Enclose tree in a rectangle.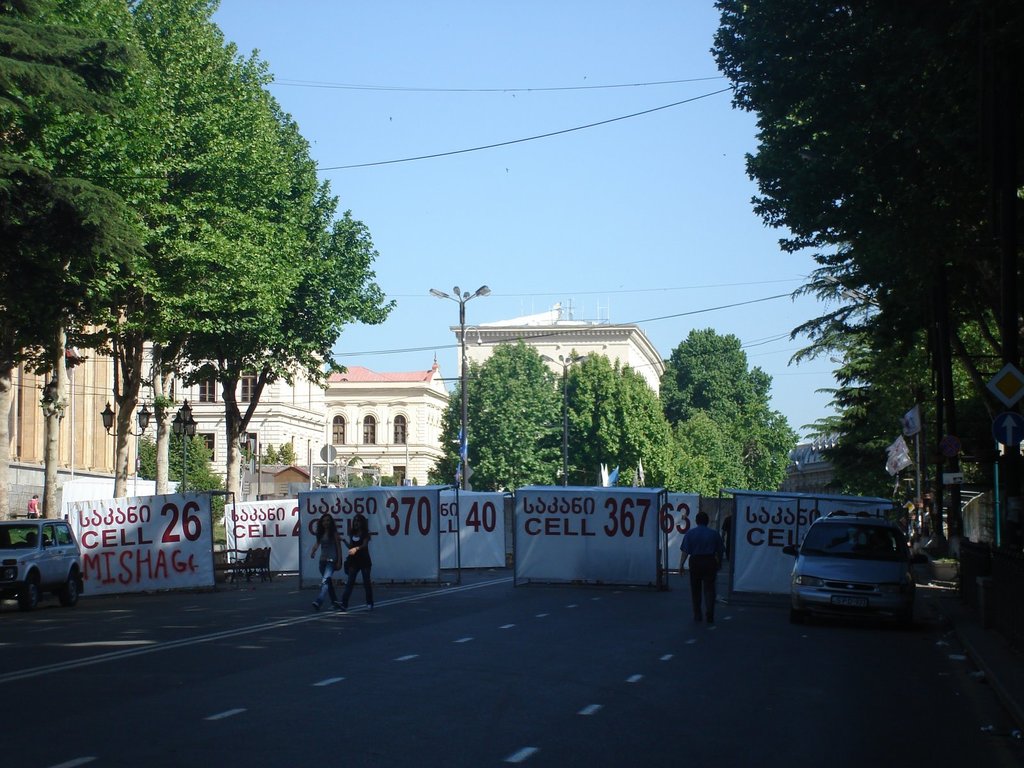
x1=433, y1=333, x2=591, y2=503.
